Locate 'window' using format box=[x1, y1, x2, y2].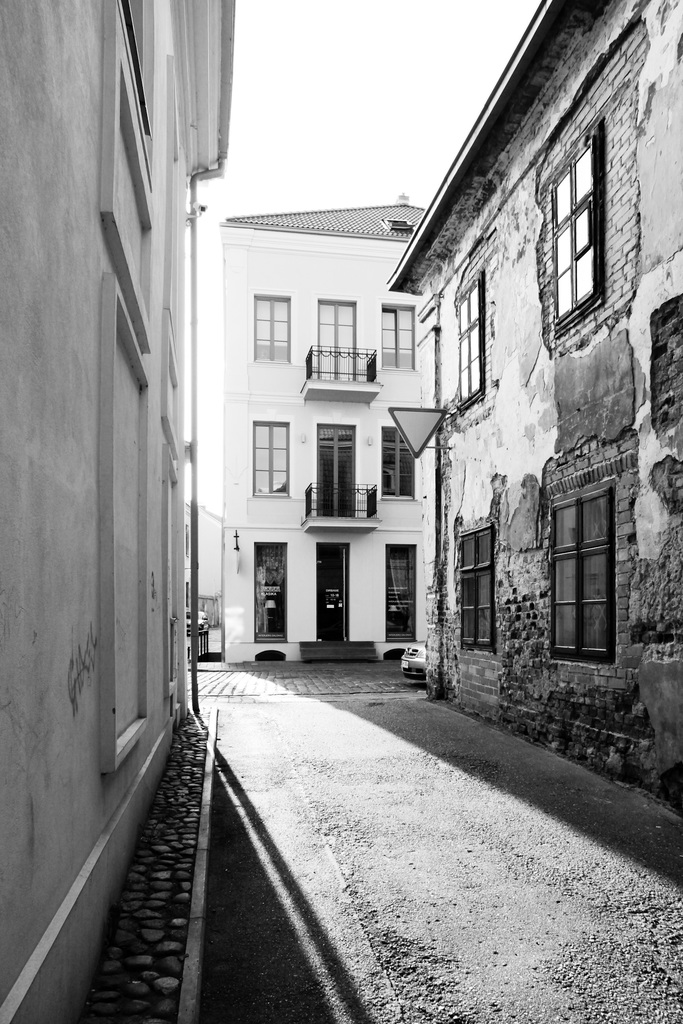
box=[365, 416, 432, 512].
